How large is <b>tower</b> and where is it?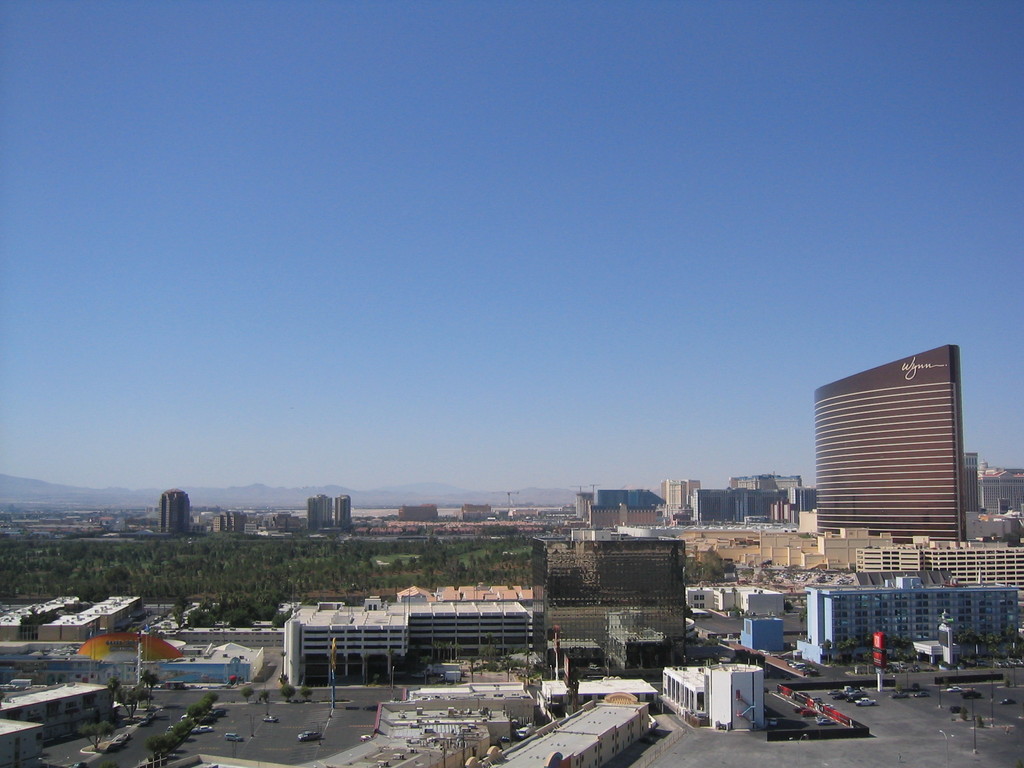
Bounding box: 989 470 1023 524.
